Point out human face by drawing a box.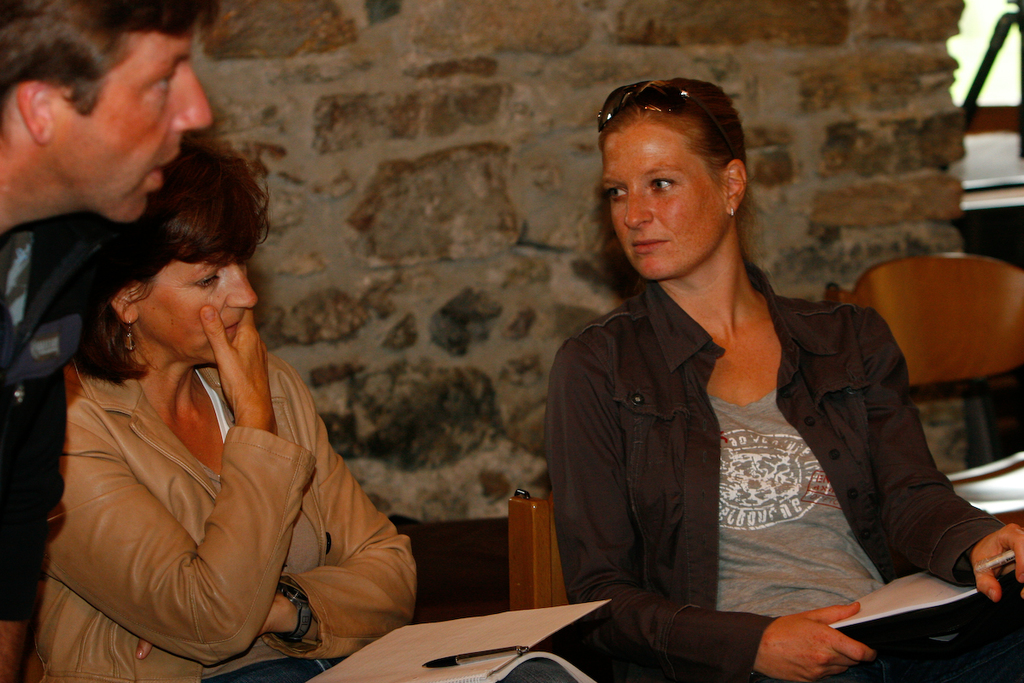
[138,255,256,364].
